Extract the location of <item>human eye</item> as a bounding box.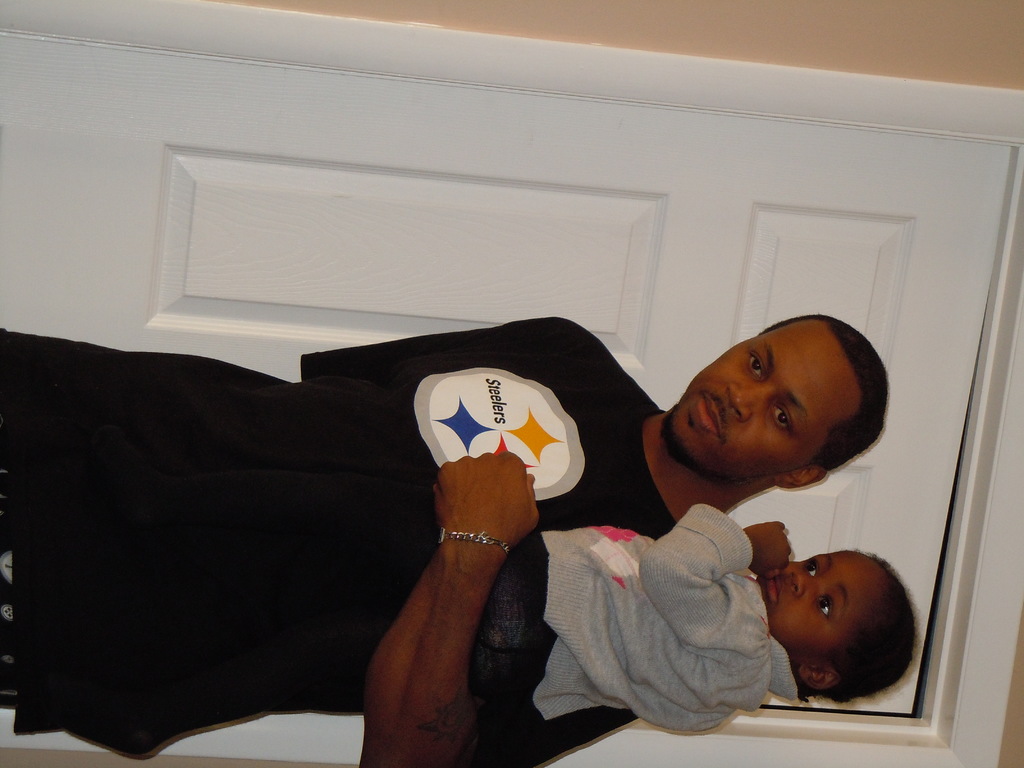
(left=744, top=348, right=767, bottom=385).
